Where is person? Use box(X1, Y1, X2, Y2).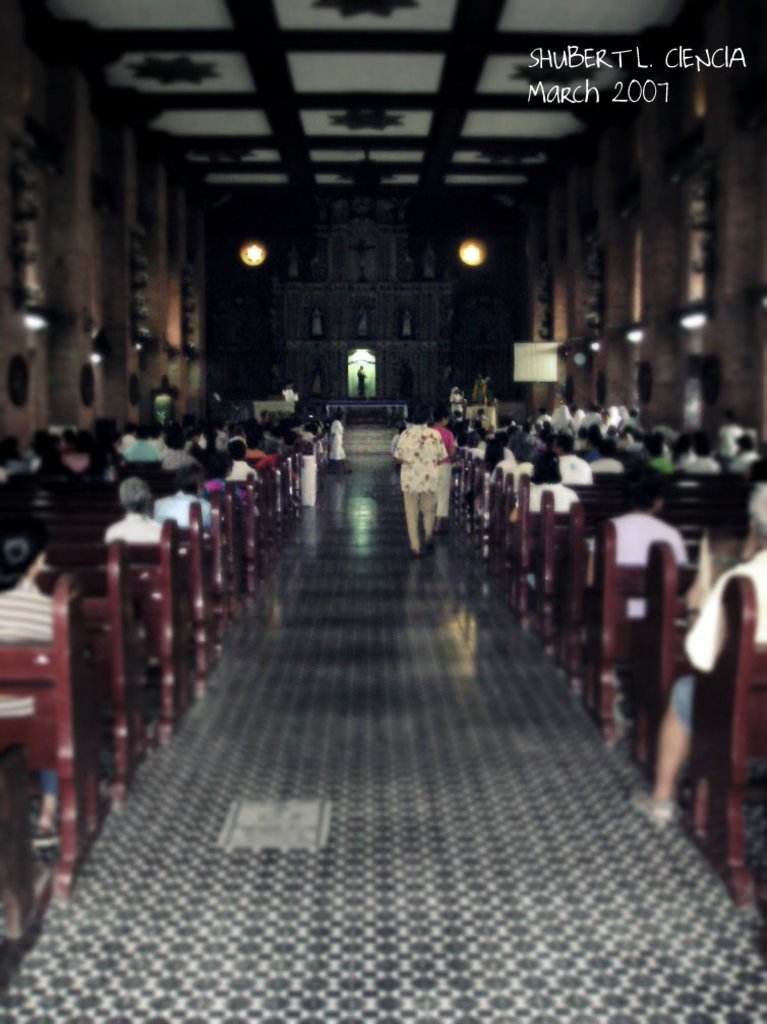
box(603, 486, 678, 576).
